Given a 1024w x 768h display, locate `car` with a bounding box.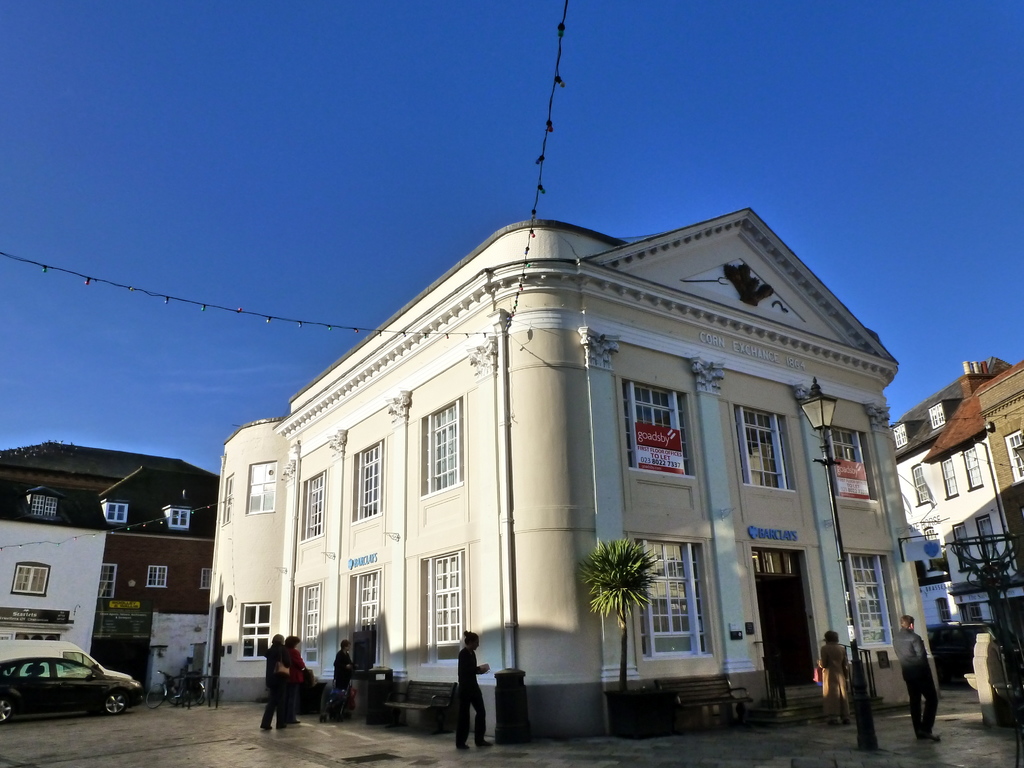
Located: pyautogui.locateOnScreen(0, 637, 143, 685).
